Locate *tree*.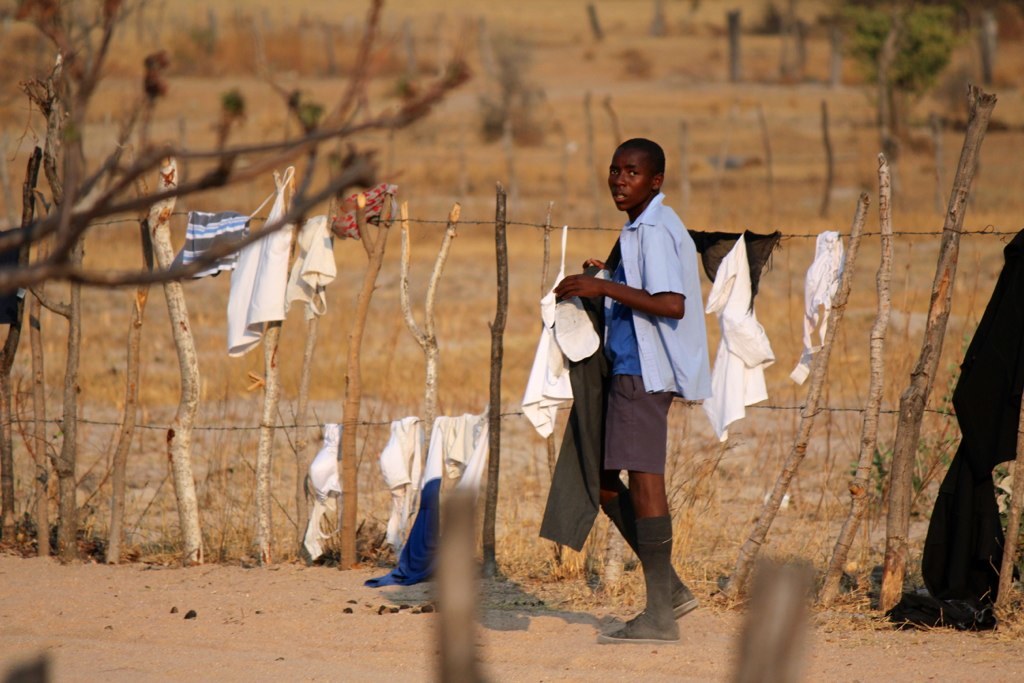
Bounding box: 847:0:958:146.
